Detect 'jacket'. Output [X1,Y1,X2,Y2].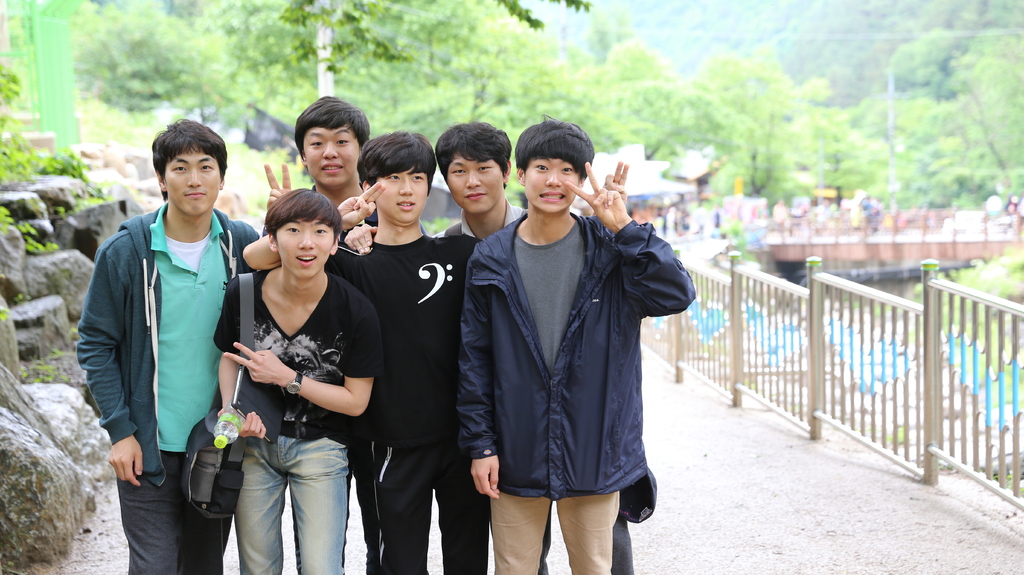
[449,163,687,503].
